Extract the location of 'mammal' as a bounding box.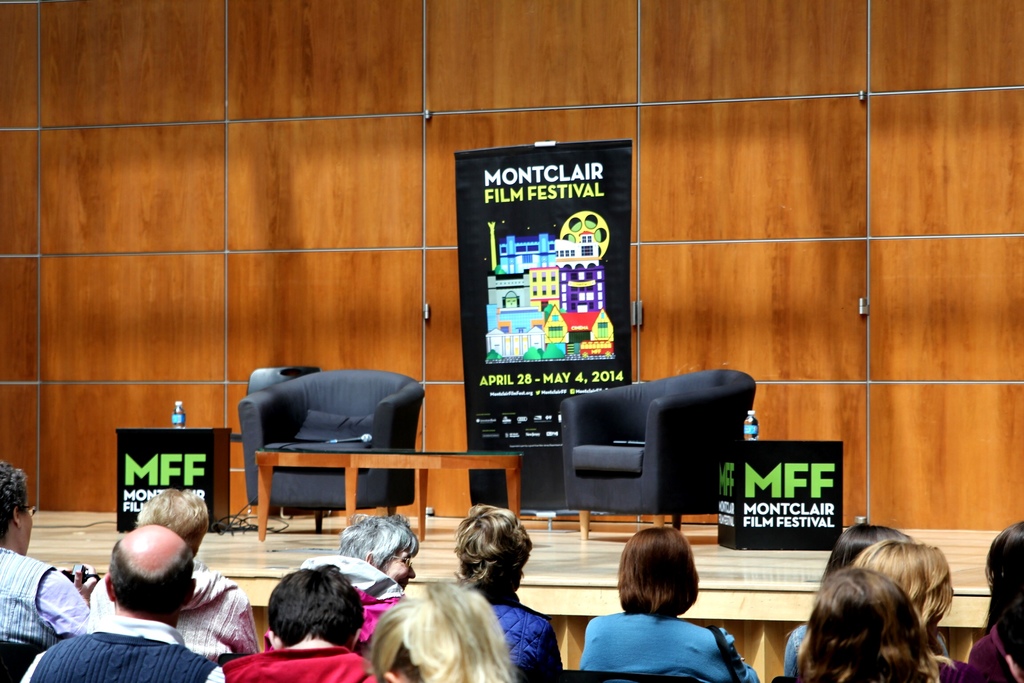
(787, 524, 919, 675).
